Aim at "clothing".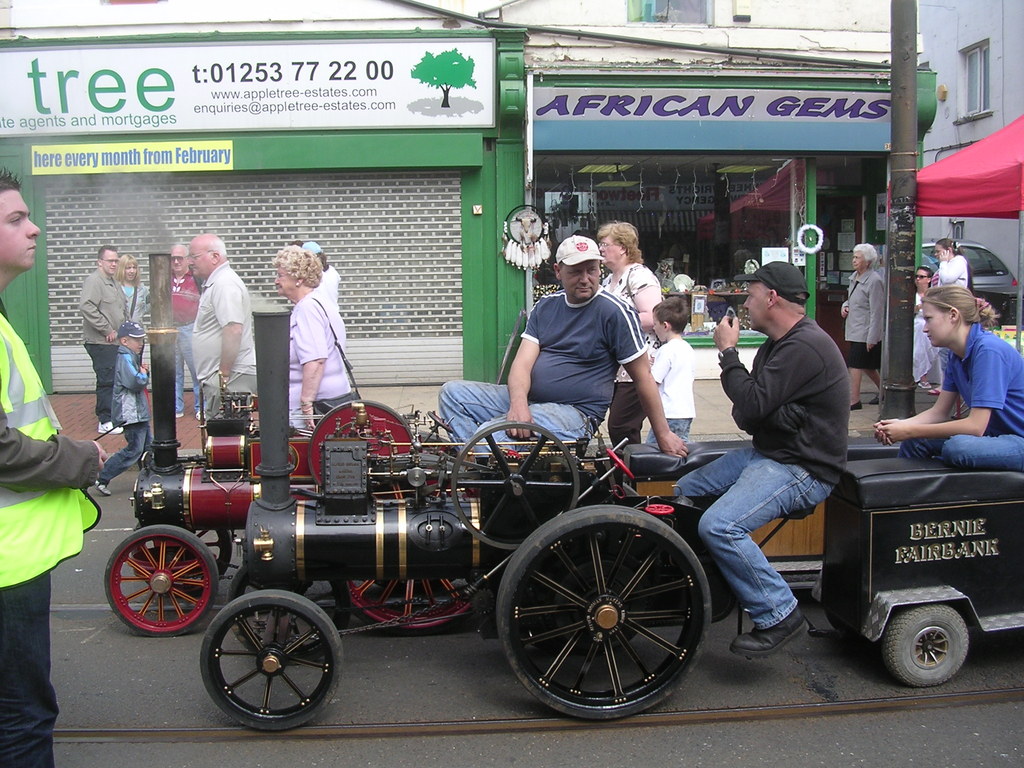
Aimed at x1=76, y1=272, x2=126, y2=424.
